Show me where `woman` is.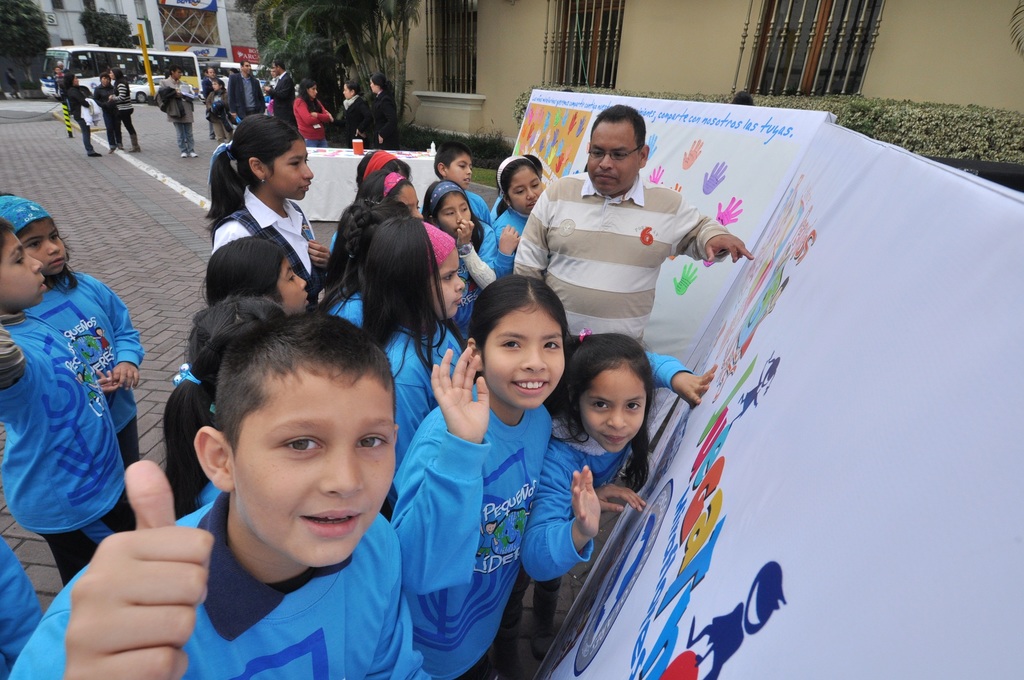
`woman` is at (x1=65, y1=73, x2=102, y2=158).
